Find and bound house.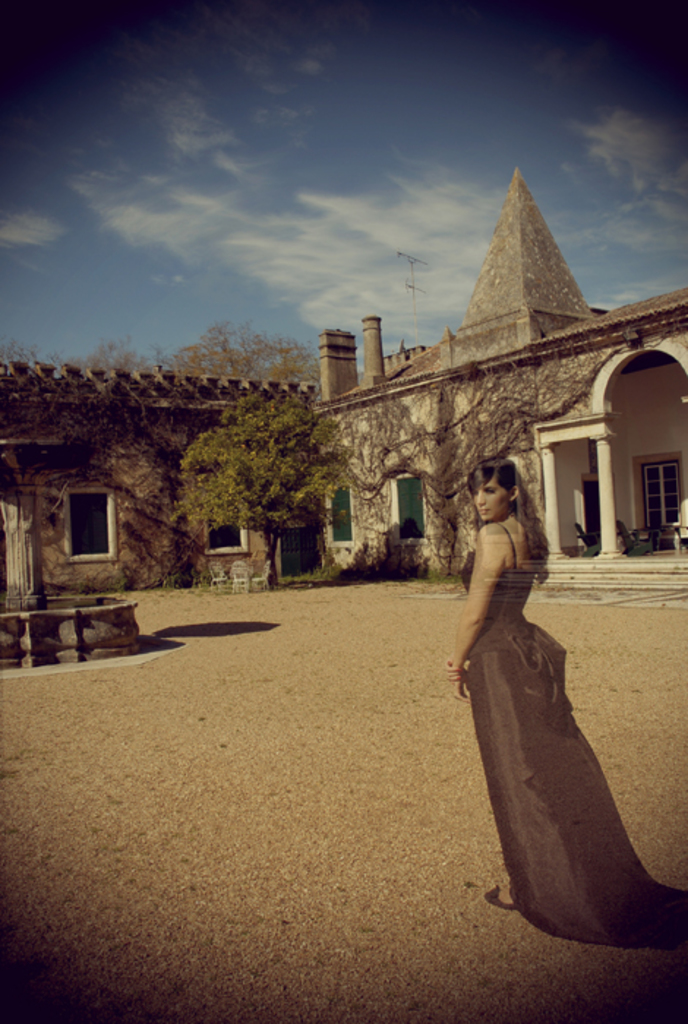
Bound: detection(302, 174, 687, 604).
